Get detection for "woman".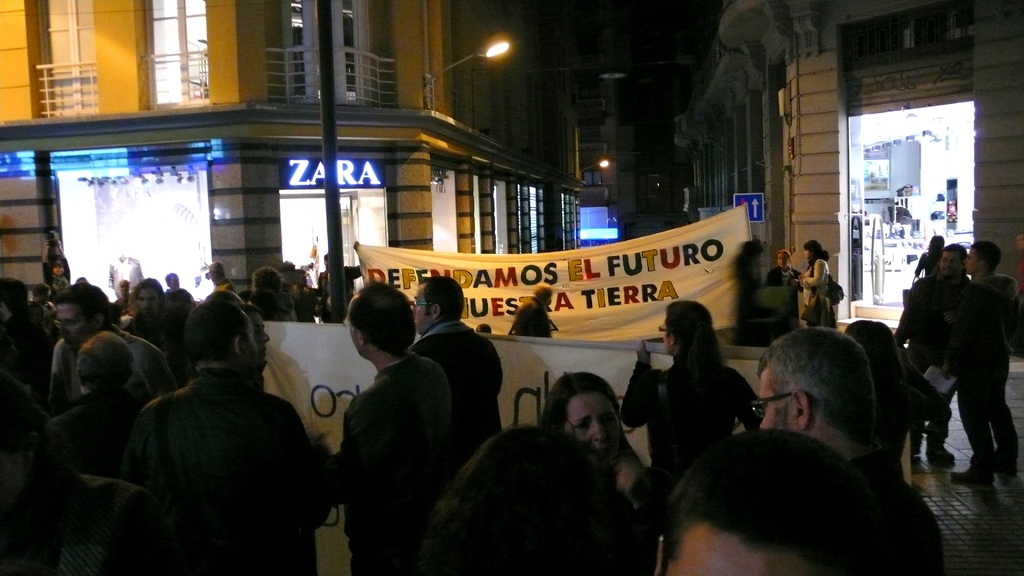
Detection: [x1=730, y1=238, x2=767, y2=349].
